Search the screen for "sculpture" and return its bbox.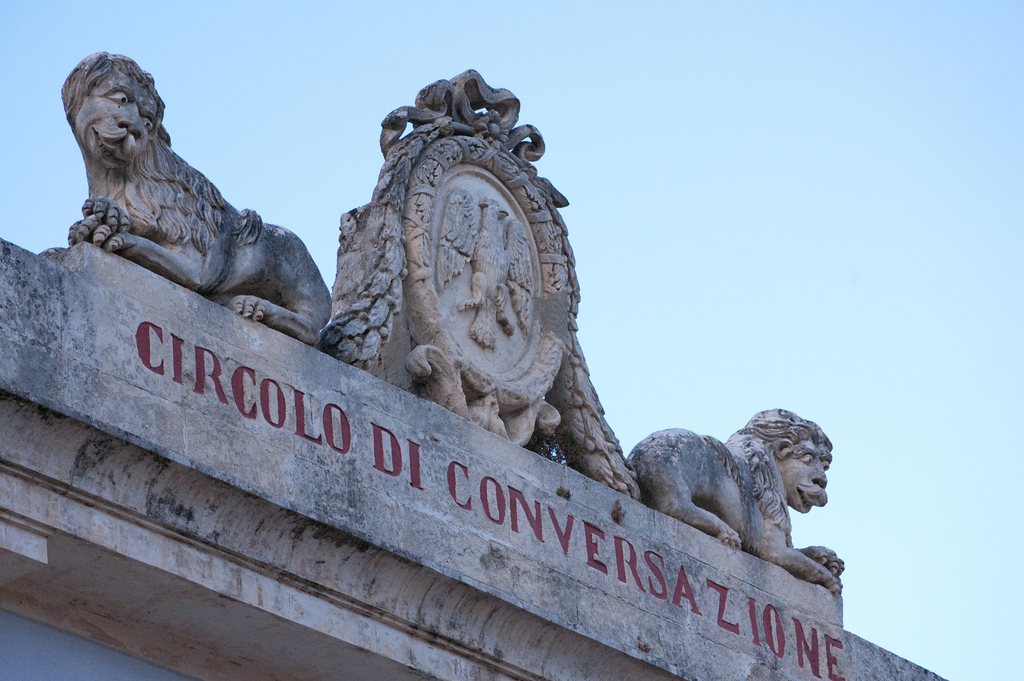
Found: pyautogui.locateOnScreen(47, 47, 337, 346).
